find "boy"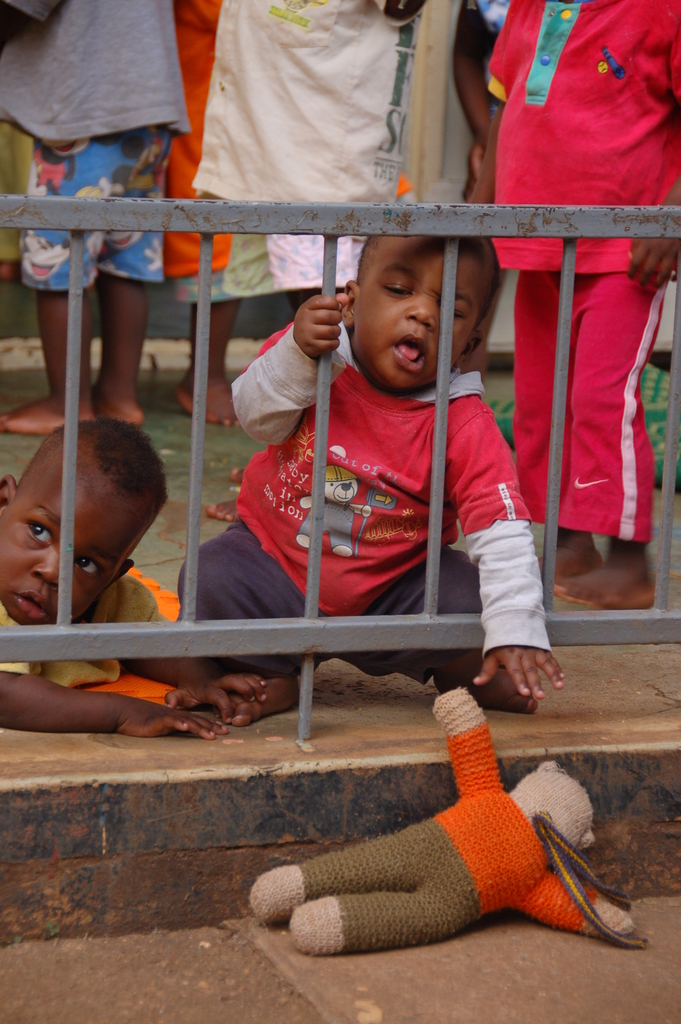
region(179, 232, 573, 735)
